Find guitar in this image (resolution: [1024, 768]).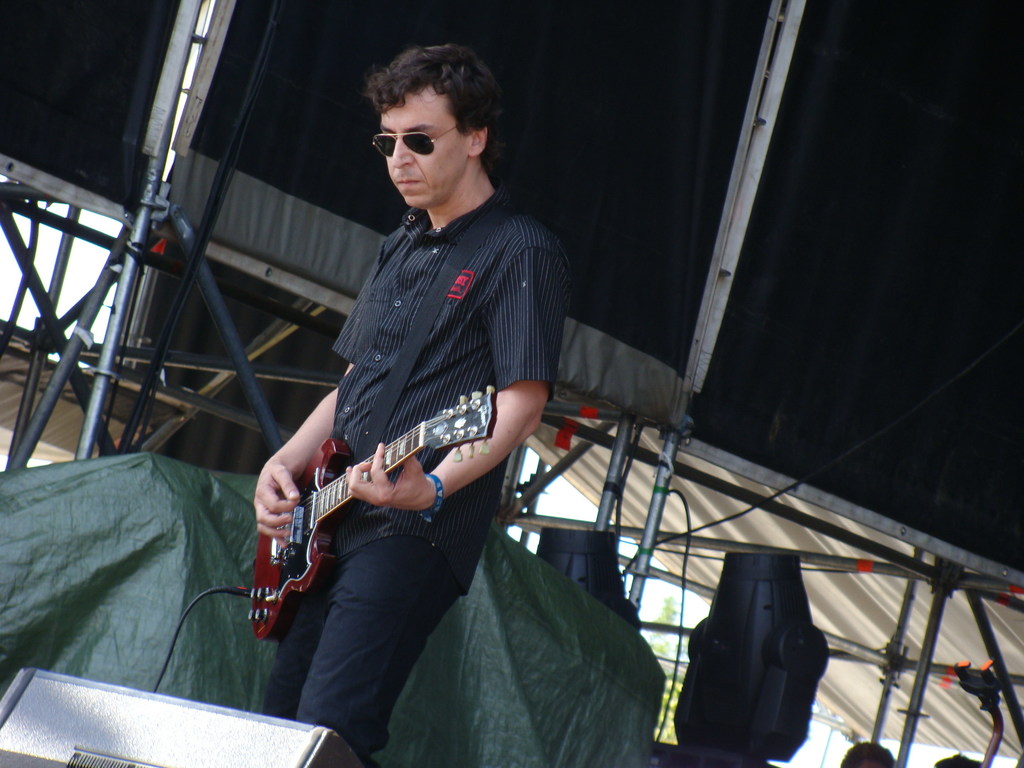
l=246, t=385, r=497, b=646.
